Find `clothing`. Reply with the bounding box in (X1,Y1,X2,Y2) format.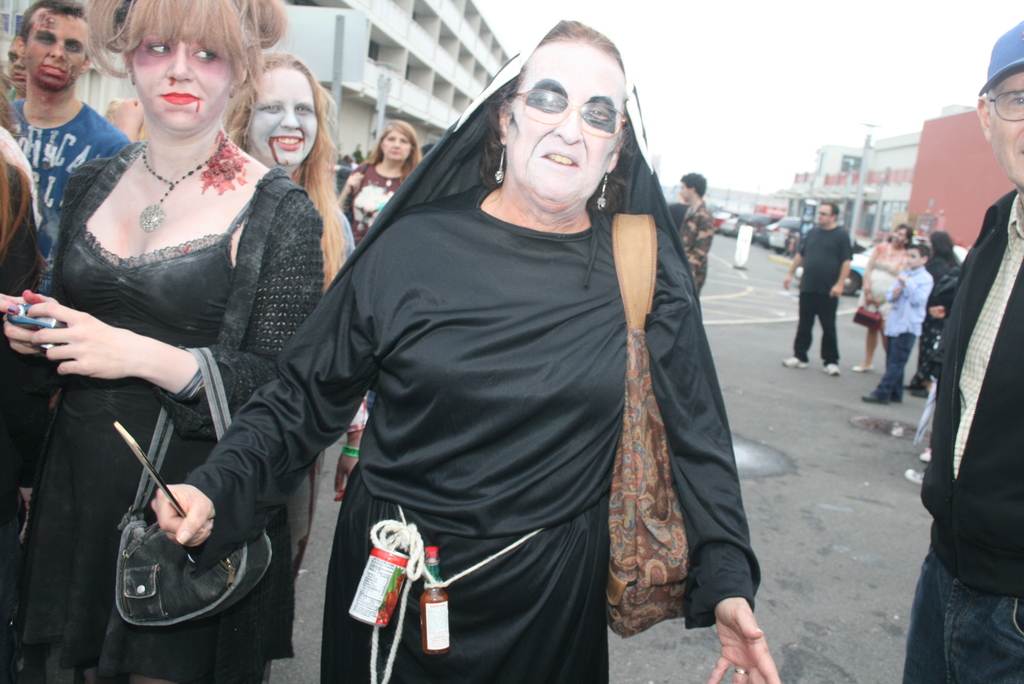
(855,239,908,325).
